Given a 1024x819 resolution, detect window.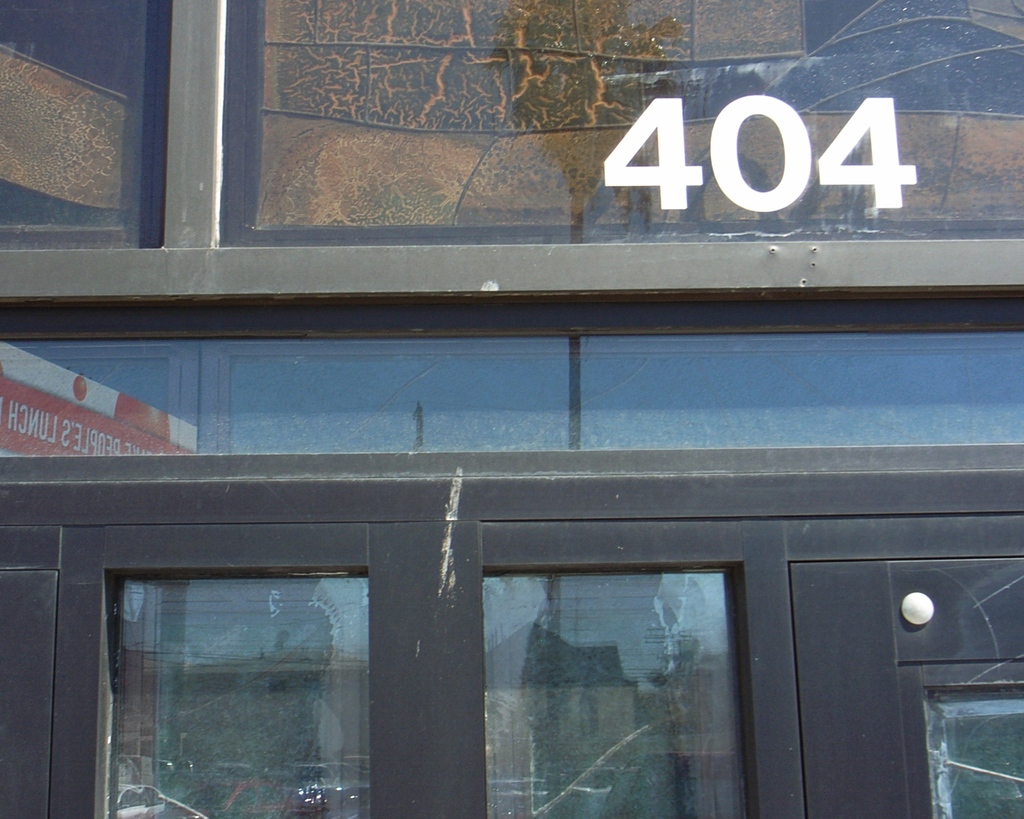
BBox(477, 571, 751, 818).
